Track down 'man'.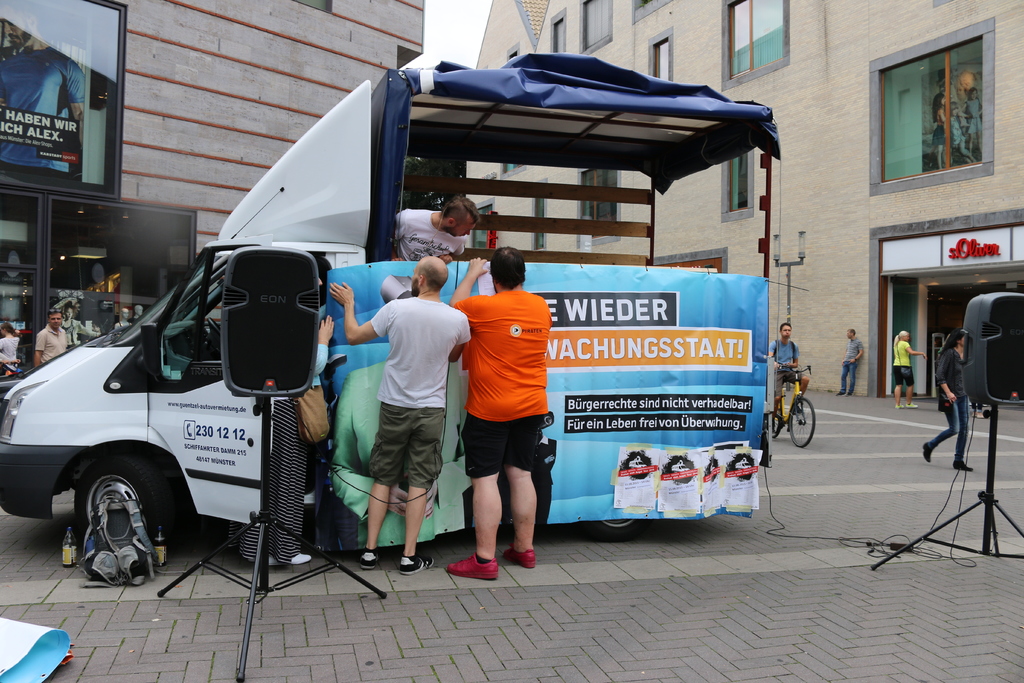
Tracked to <region>28, 309, 70, 371</region>.
